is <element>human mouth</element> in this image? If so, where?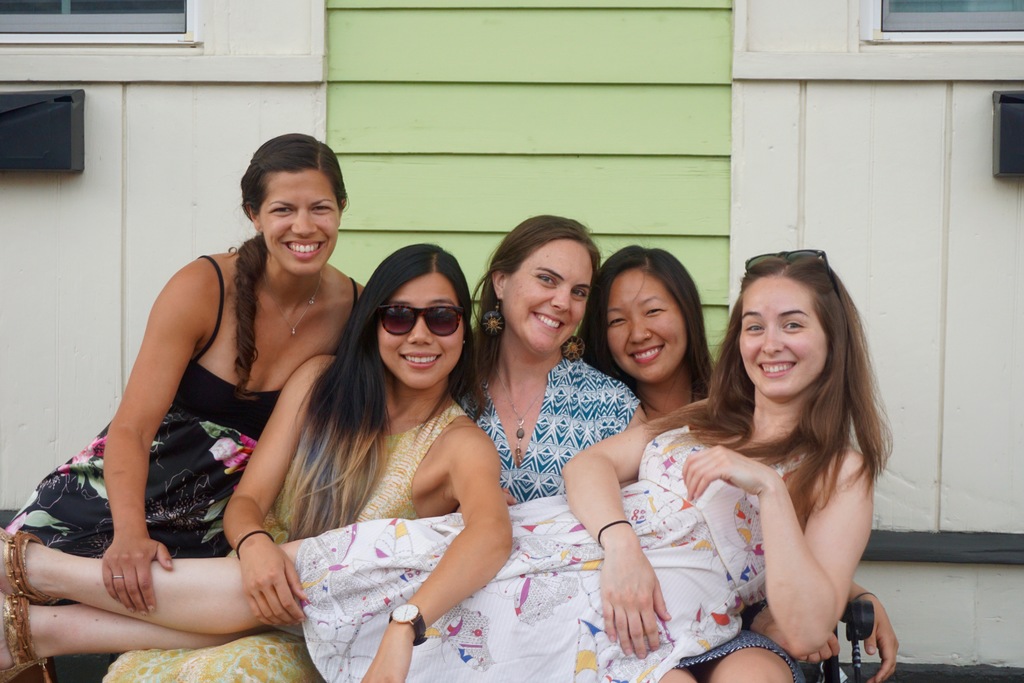
Yes, at Rect(753, 357, 799, 383).
